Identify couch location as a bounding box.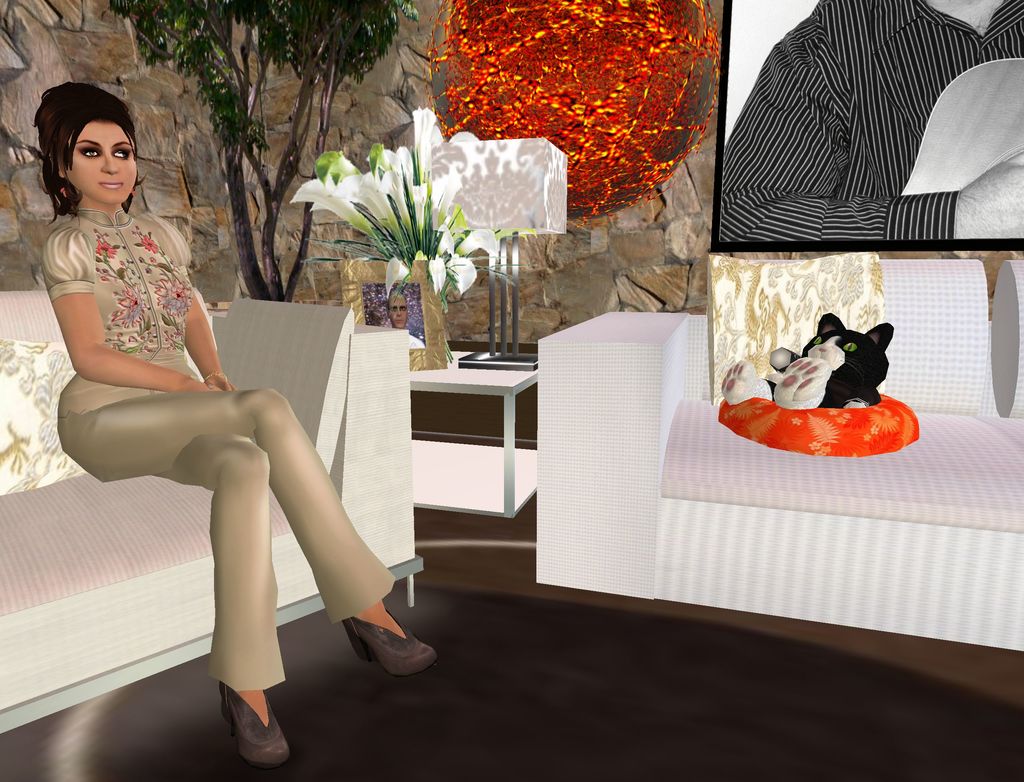
l=0, t=286, r=422, b=735.
